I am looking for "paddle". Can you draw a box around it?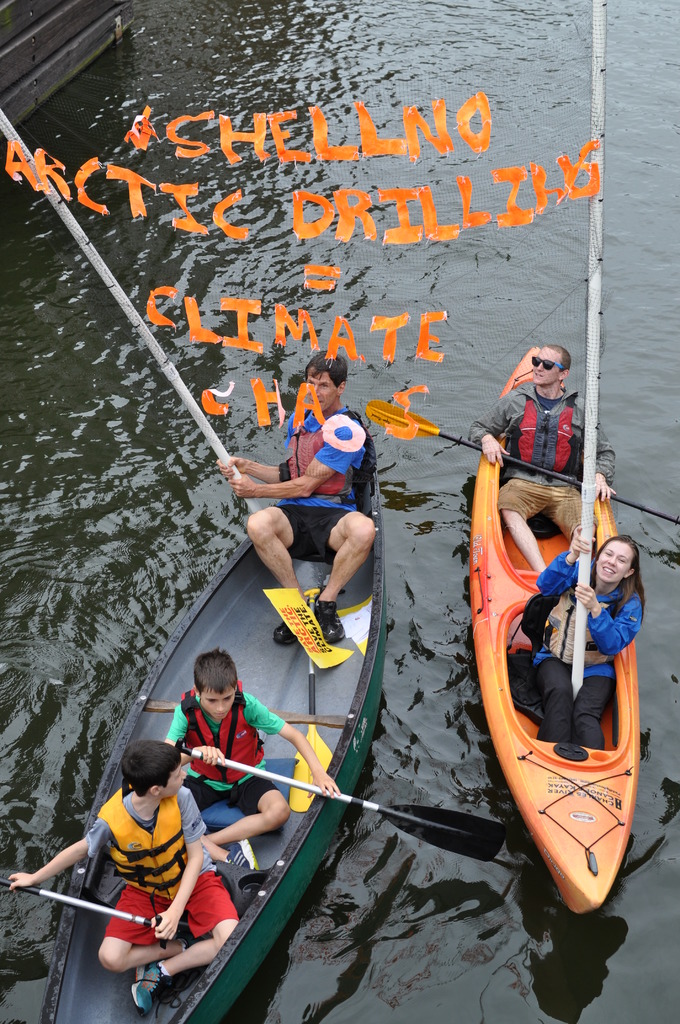
Sure, the bounding box is {"x1": 295, "y1": 552, "x2": 362, "y2": 815}.
